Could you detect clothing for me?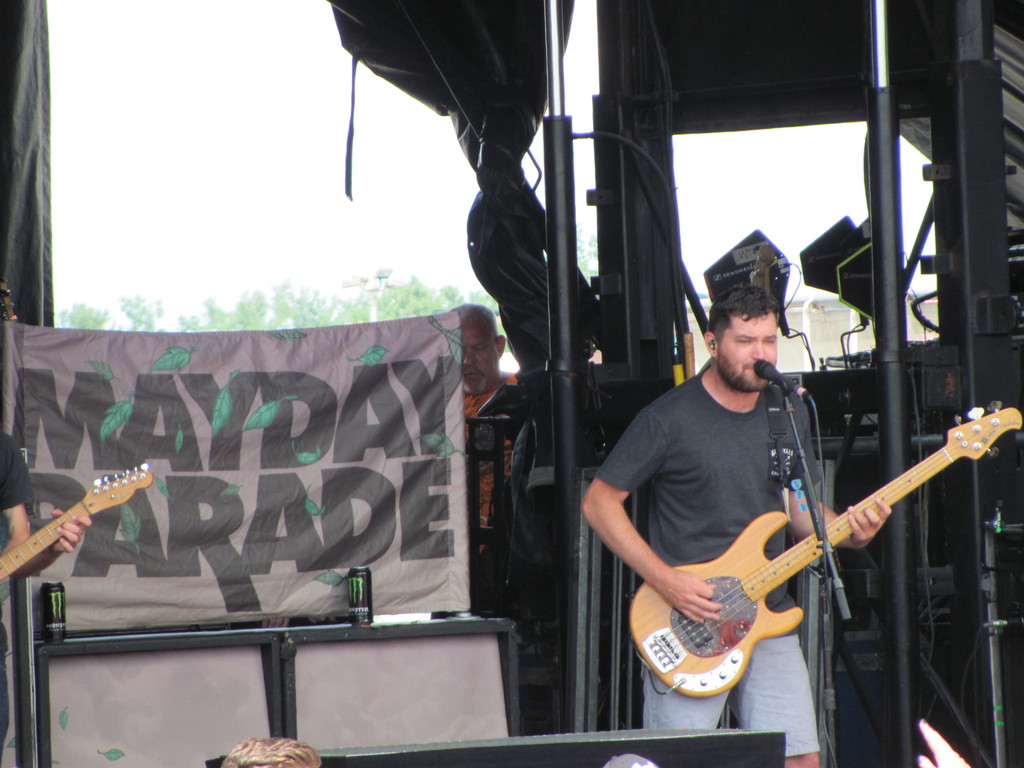
Detection result: bbox(1, 435, 31, 512).
